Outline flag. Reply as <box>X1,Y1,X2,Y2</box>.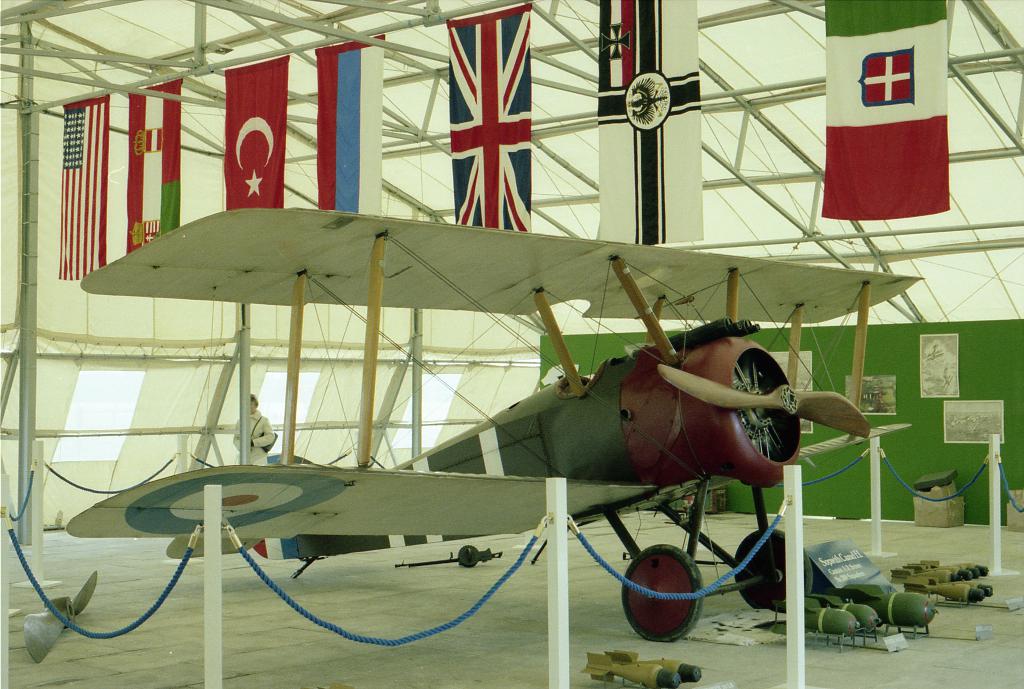
<box>60,94,109,280</box>.
